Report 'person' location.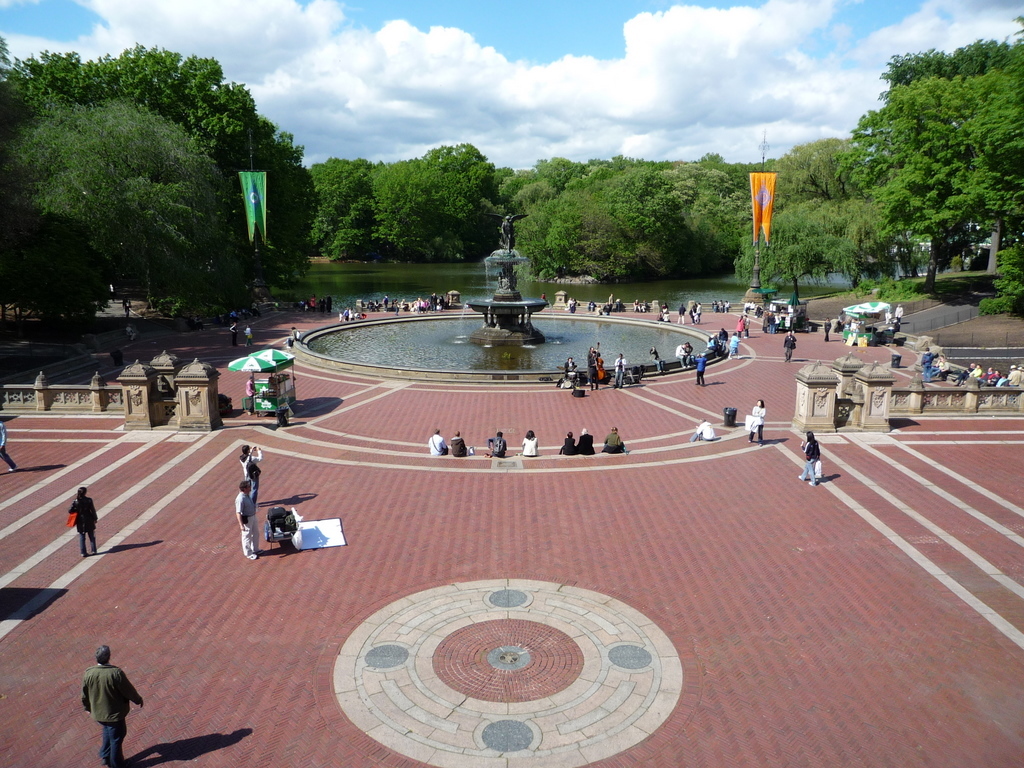
Report: (left=563, top=432, right=577, bottom=461).
